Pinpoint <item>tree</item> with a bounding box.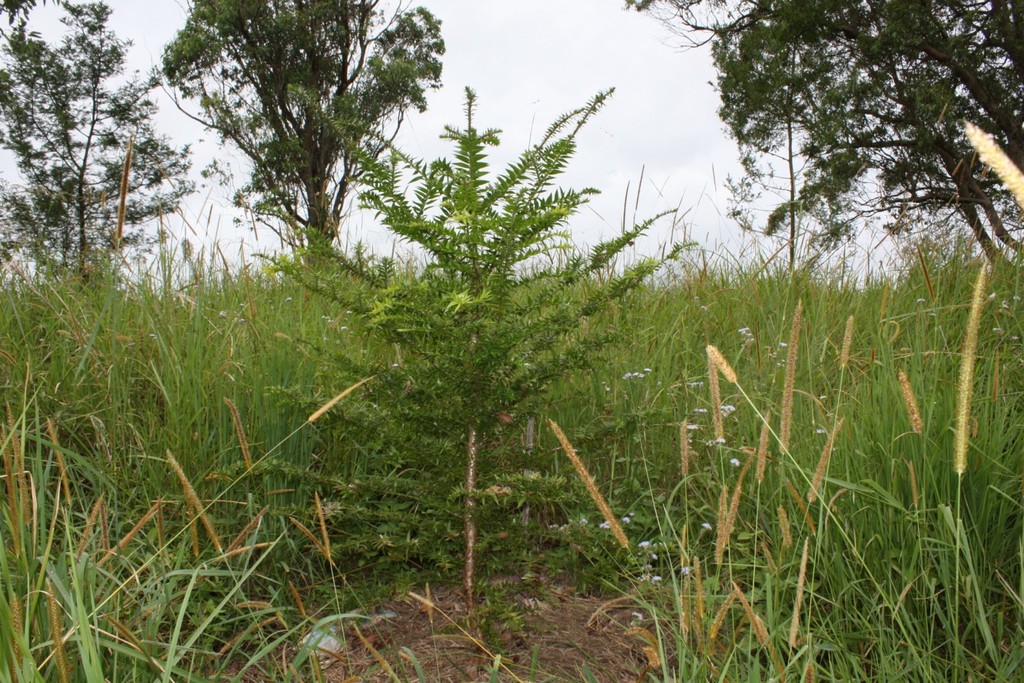
151/6/446/315.
